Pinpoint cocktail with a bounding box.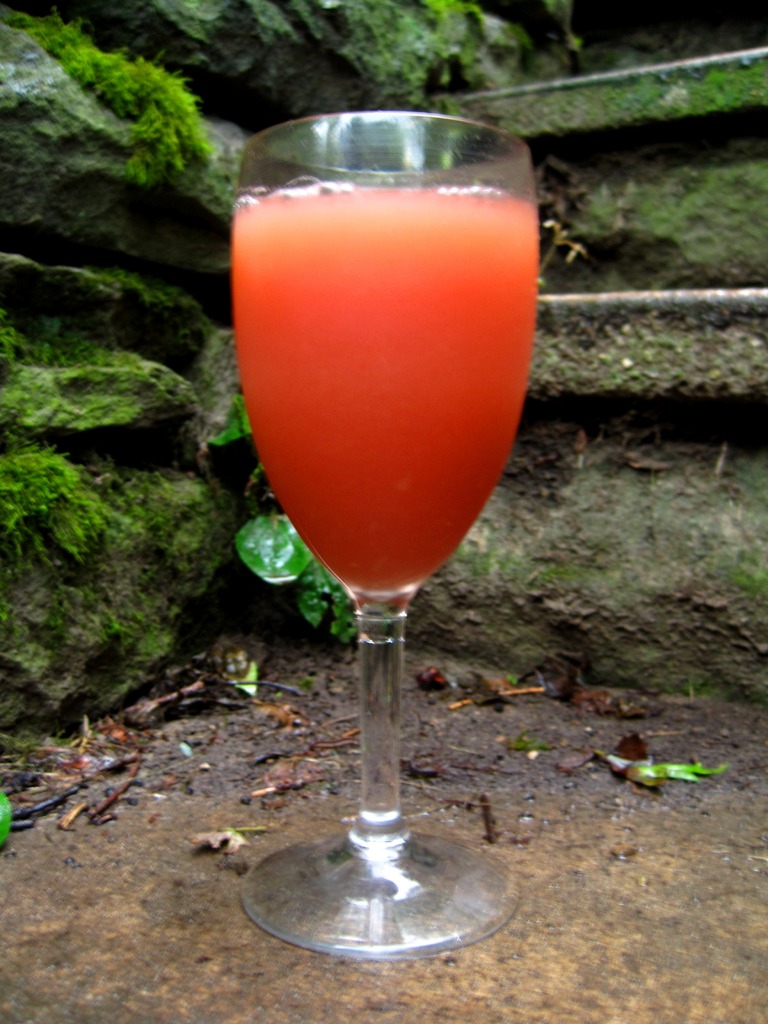
<bbox>220, 90, 538, 955</bbox>.
